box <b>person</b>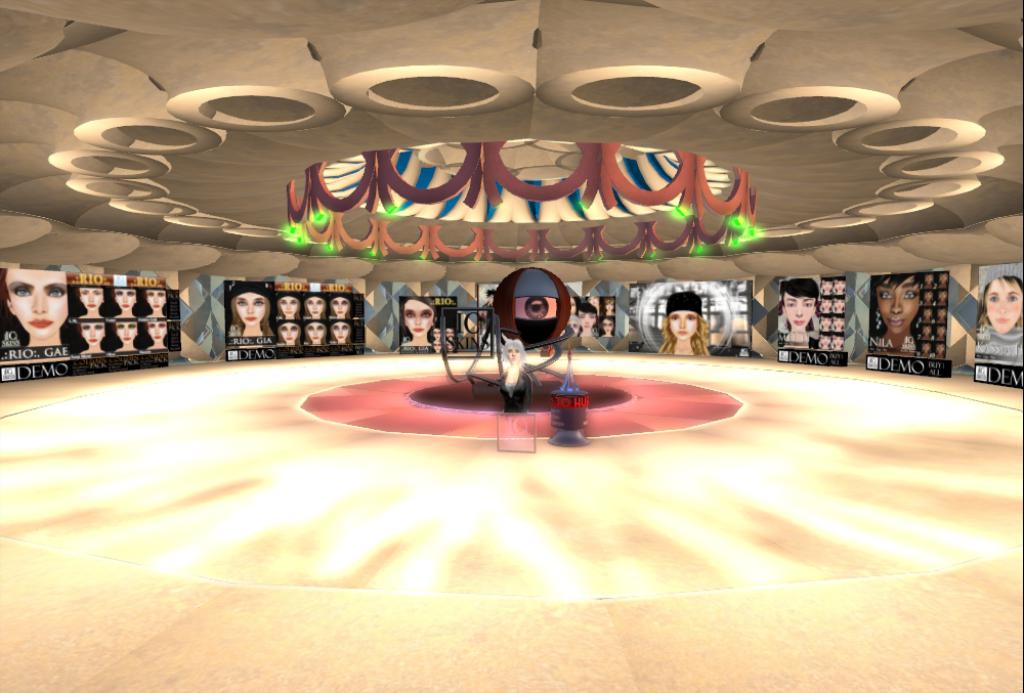
x1=575 y1=300 x2=600 y2=337
